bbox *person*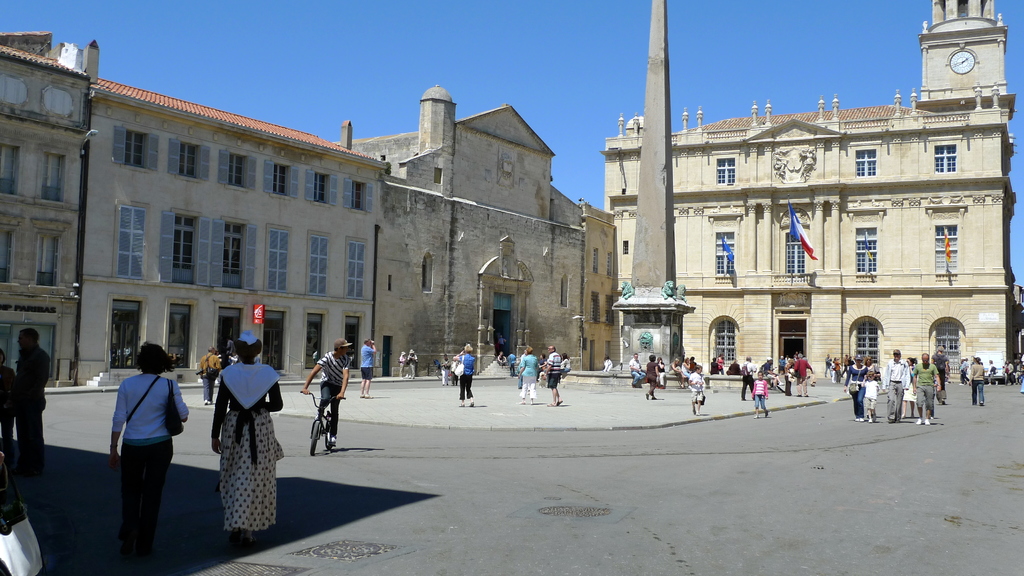
(509,351,515,380)
